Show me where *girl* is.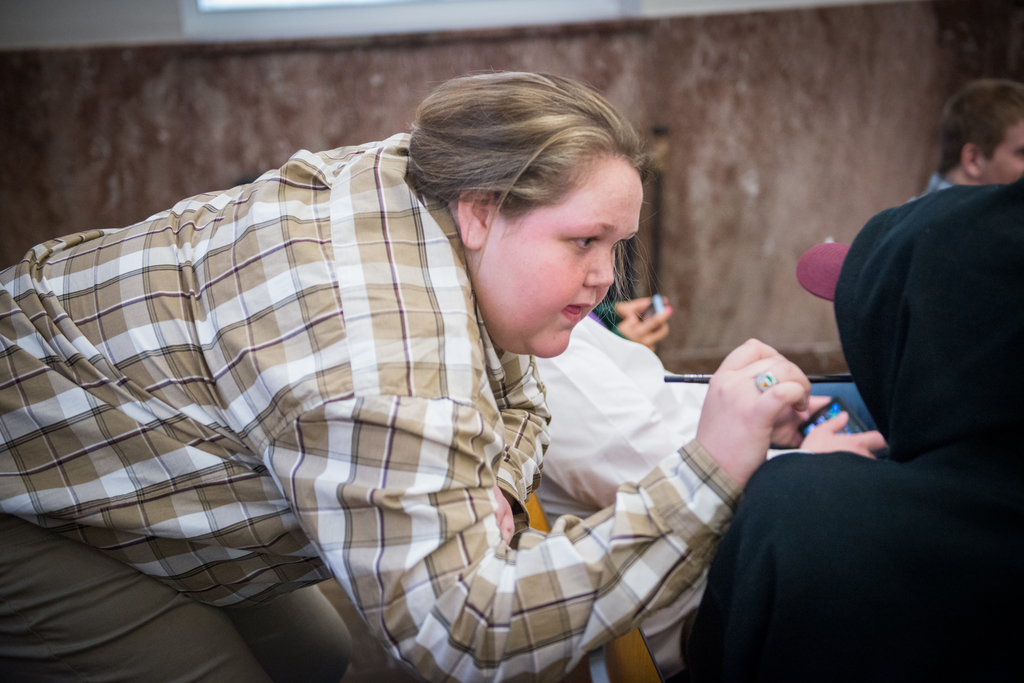
*girl* is at {"x1": 0, "y1": 71, "x2": 814, "y2": 682}.
